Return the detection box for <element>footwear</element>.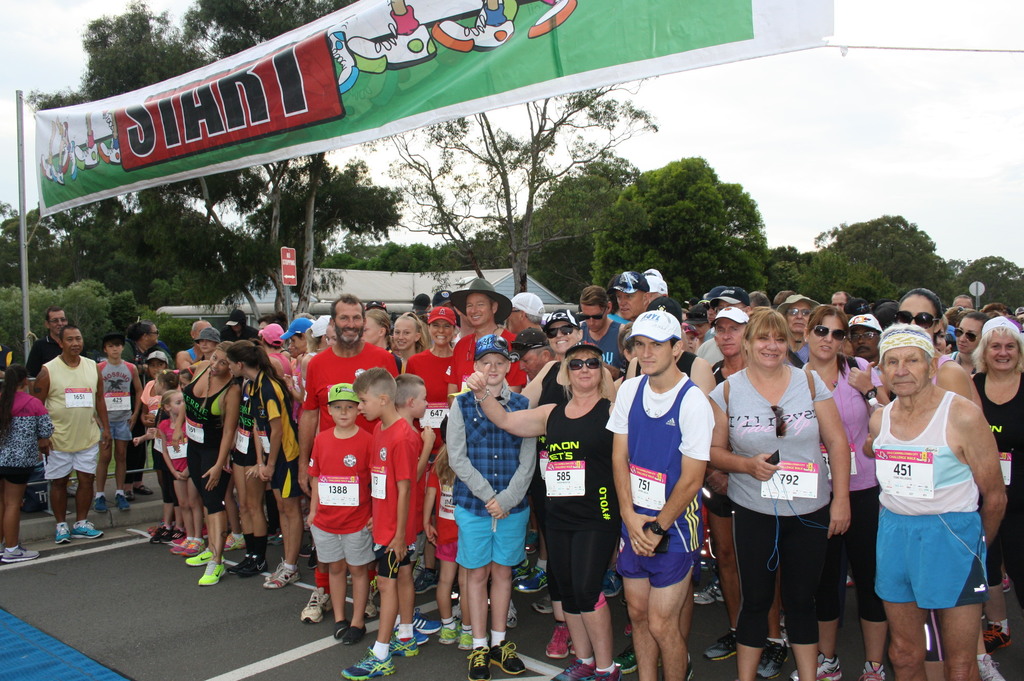
crop(705, 629, 739, 662).
